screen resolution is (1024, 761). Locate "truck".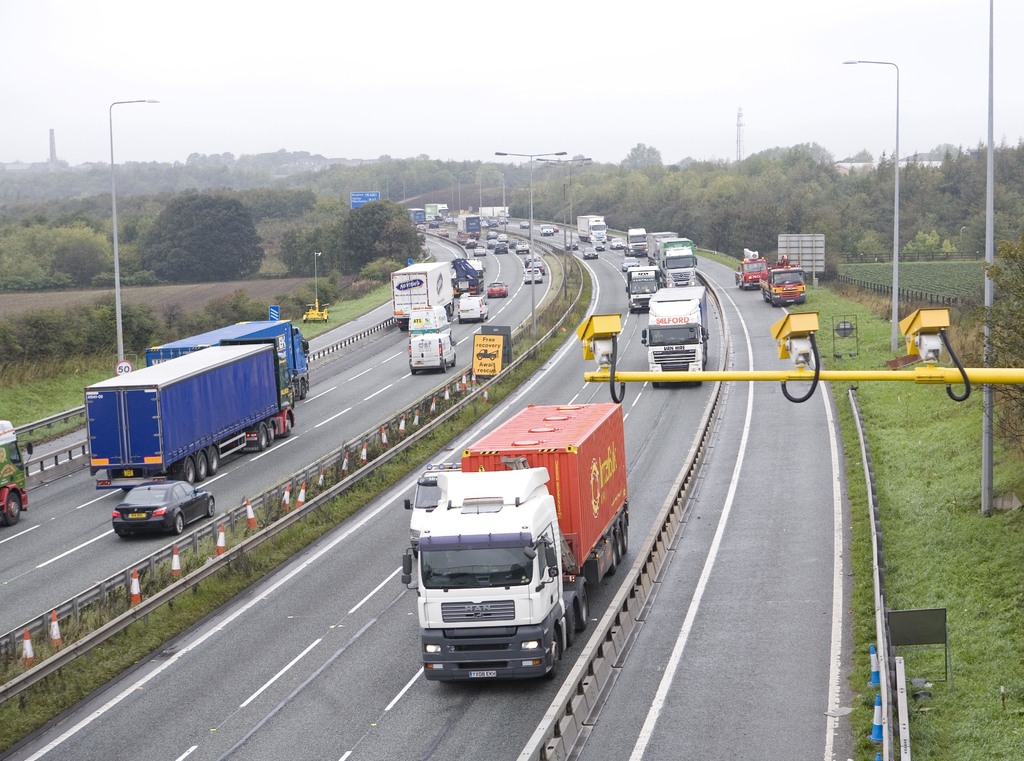
406,323,463,375.
